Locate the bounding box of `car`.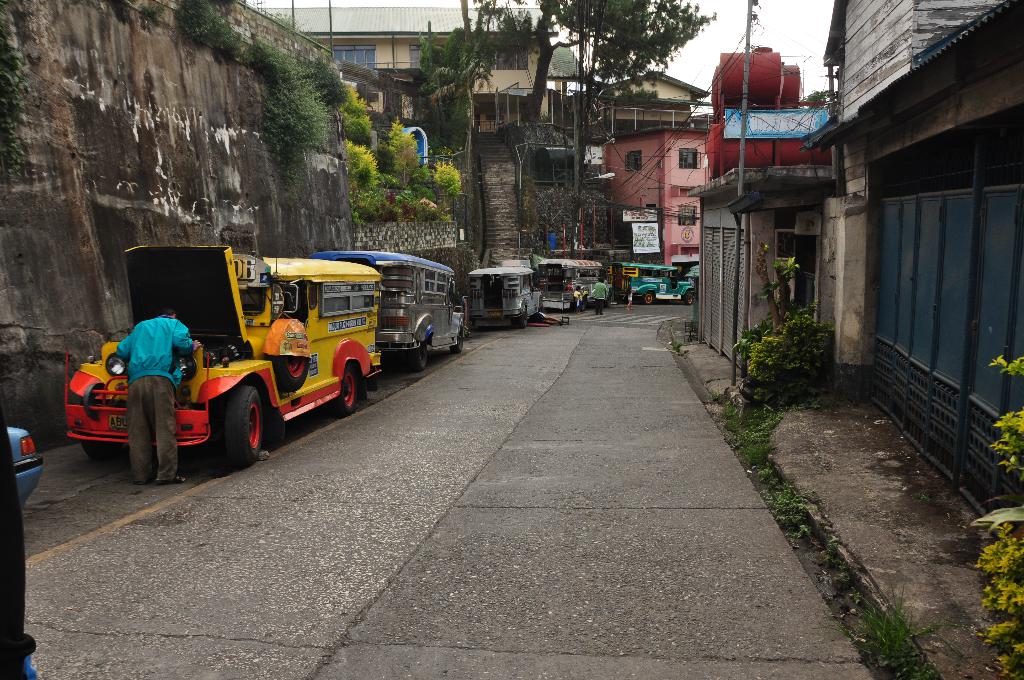
Bounding box: <box>48,240,374,483</box>.
